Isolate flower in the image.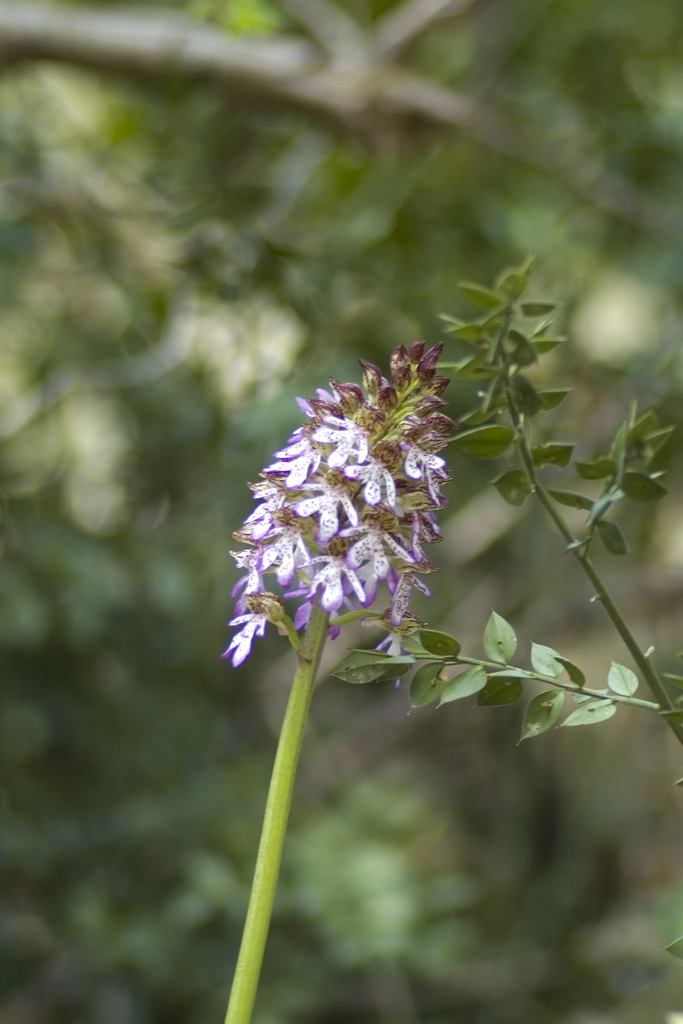
Isolated region: bbox=(219, 342, 445, 712).
